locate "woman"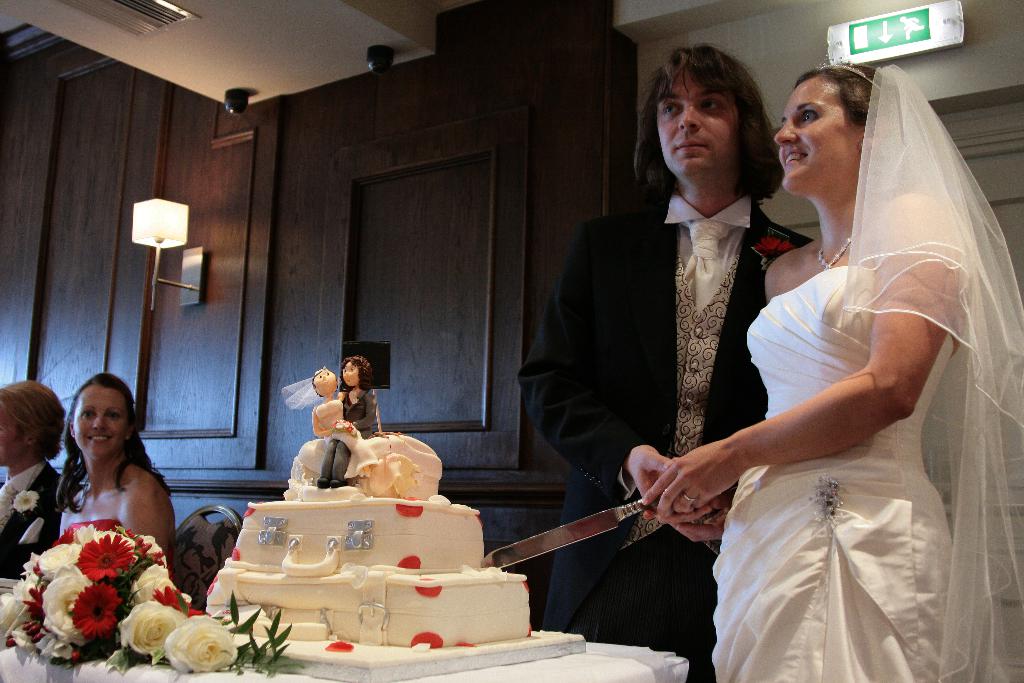
BBox(57, 369, 177, 577)
